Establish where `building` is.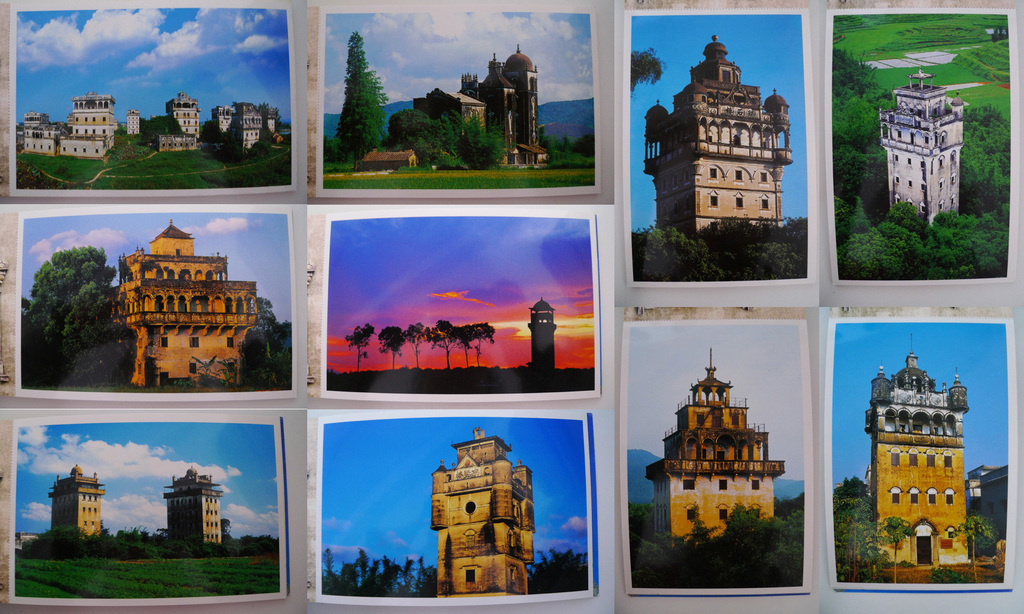
Established at bbox=[431, 427, 541, 599].
